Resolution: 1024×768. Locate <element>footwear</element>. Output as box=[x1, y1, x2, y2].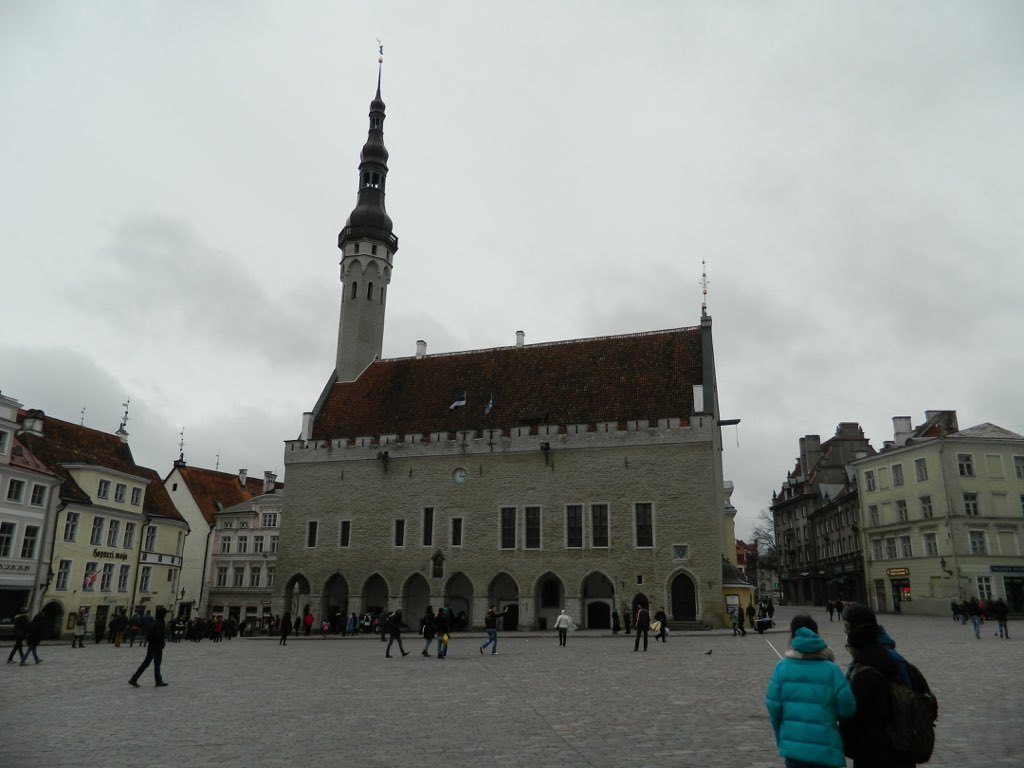
box=[382, 649, 397, 659].
